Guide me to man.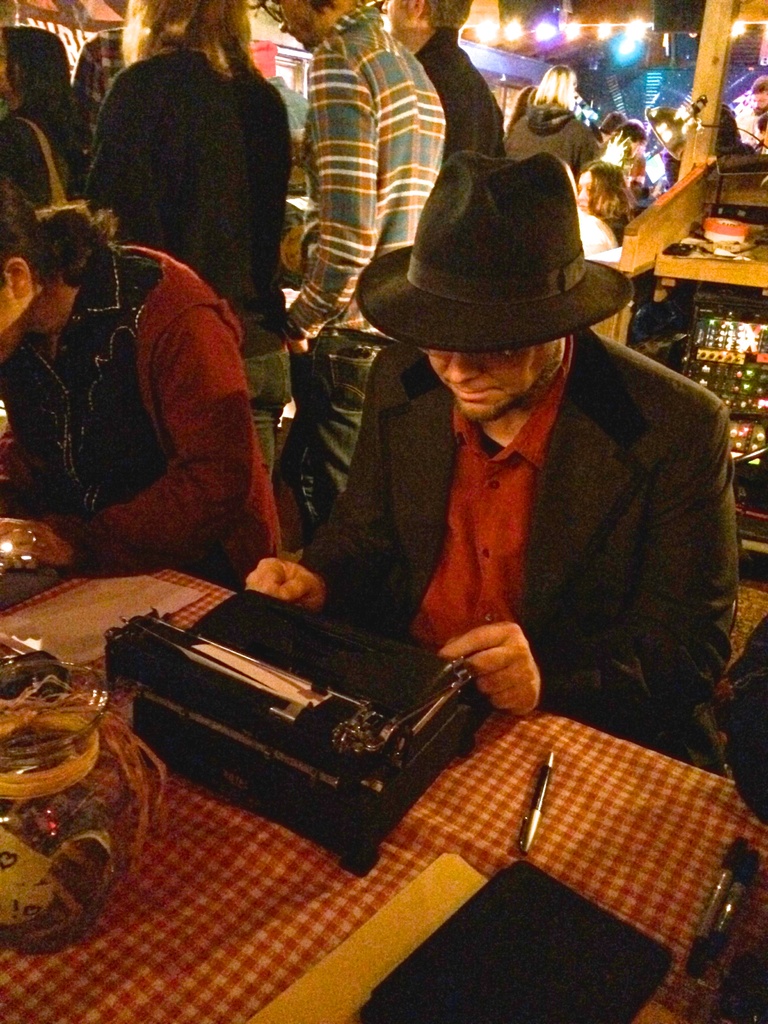
Guidance: <box>245,122,747,831</box>.
